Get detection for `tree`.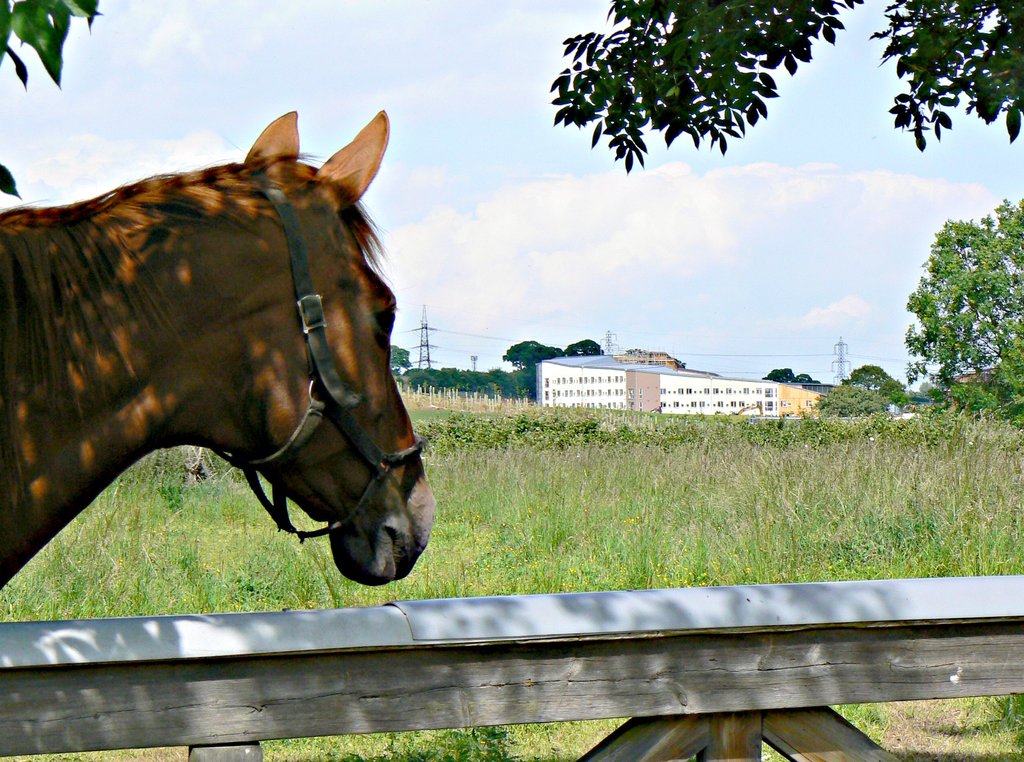
Detection: left=497, top=336, right=562, bottom=393.
